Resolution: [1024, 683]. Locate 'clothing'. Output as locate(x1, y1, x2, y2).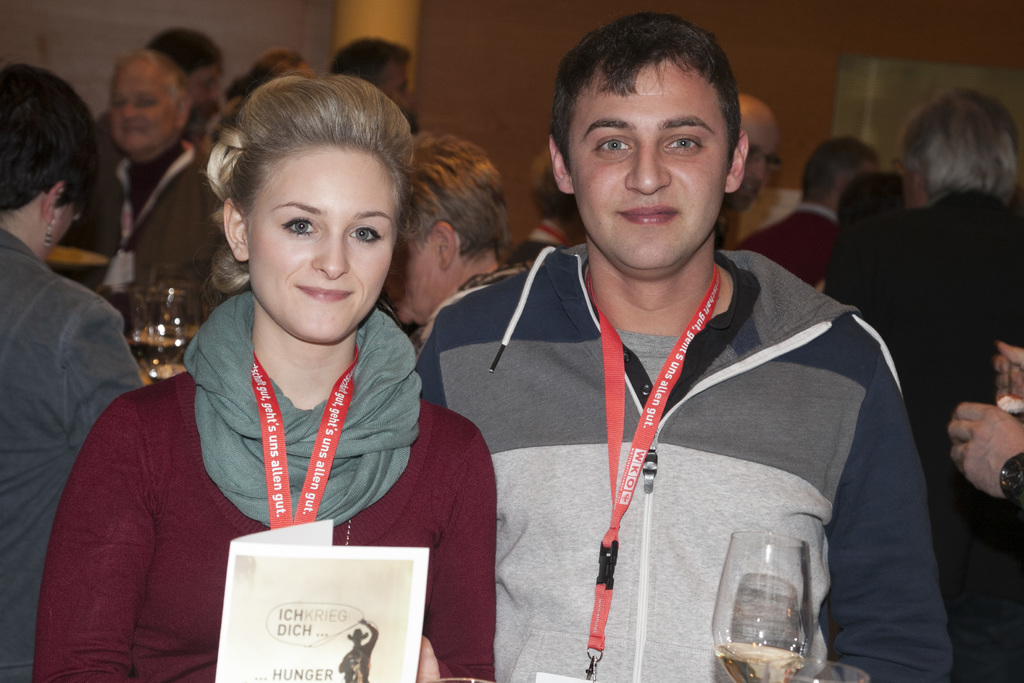
locate(735, 197, 840, 284).
